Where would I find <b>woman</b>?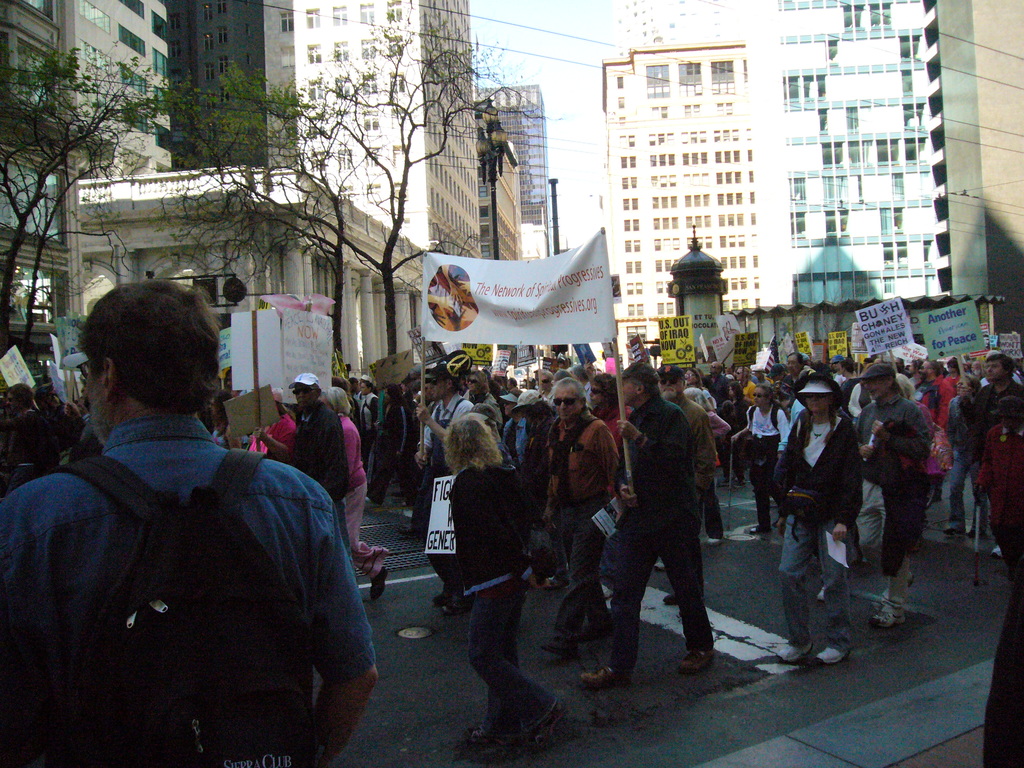
At <box>686,369,706,390</box>.
